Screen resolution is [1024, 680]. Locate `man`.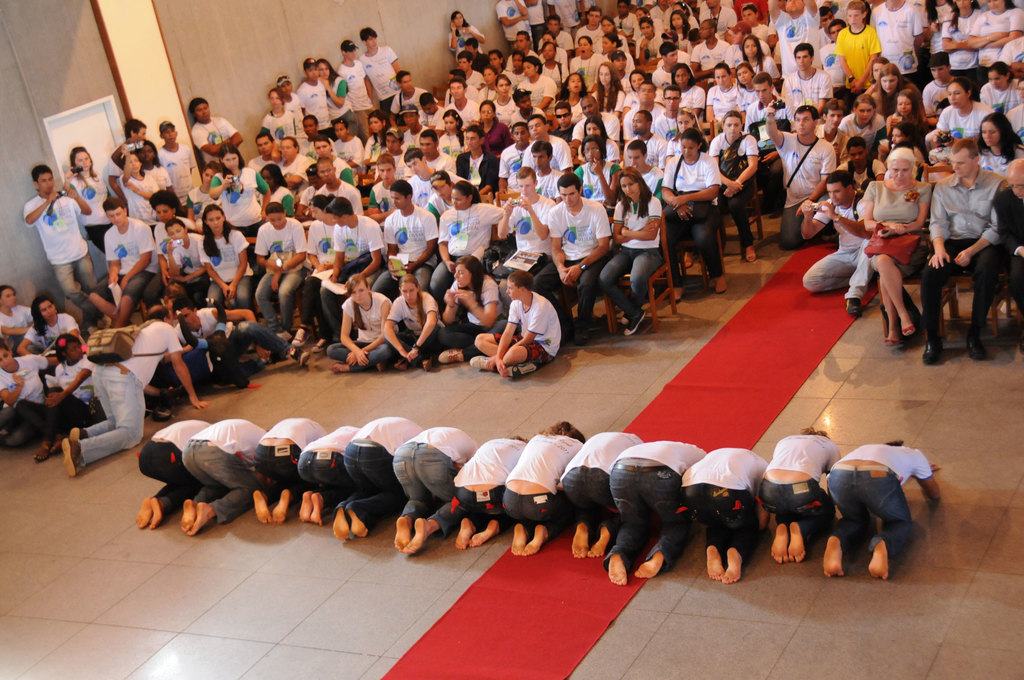
[10,156,98,306].
